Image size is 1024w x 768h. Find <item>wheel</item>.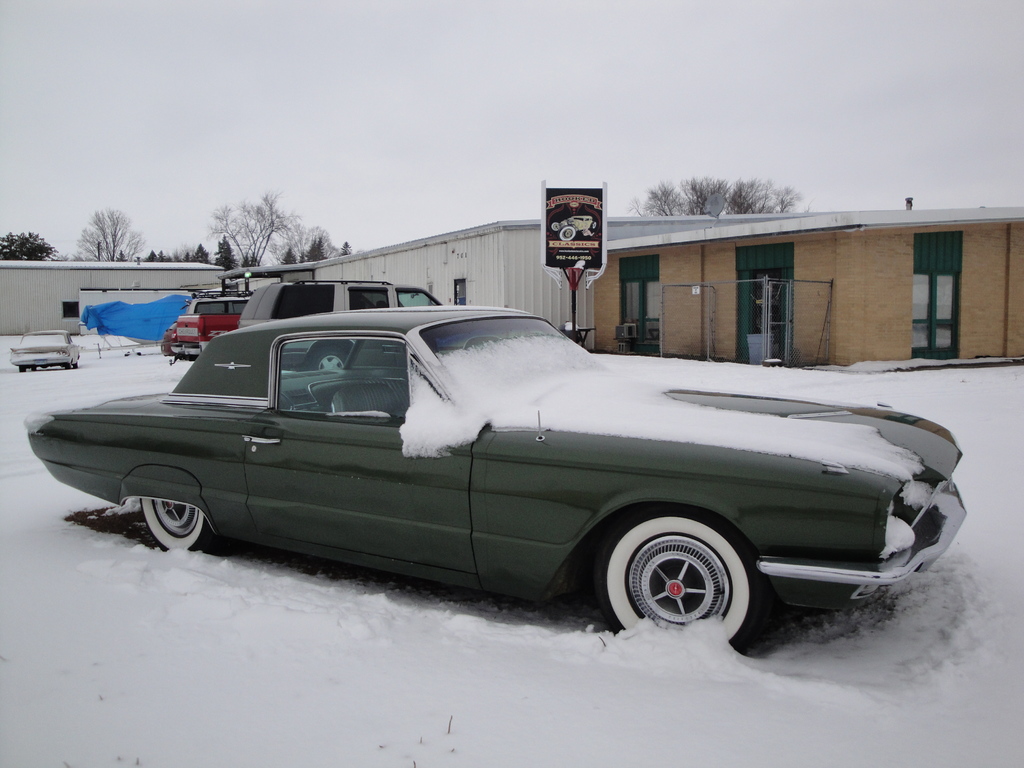
box=[145, 496, 207, 549].
